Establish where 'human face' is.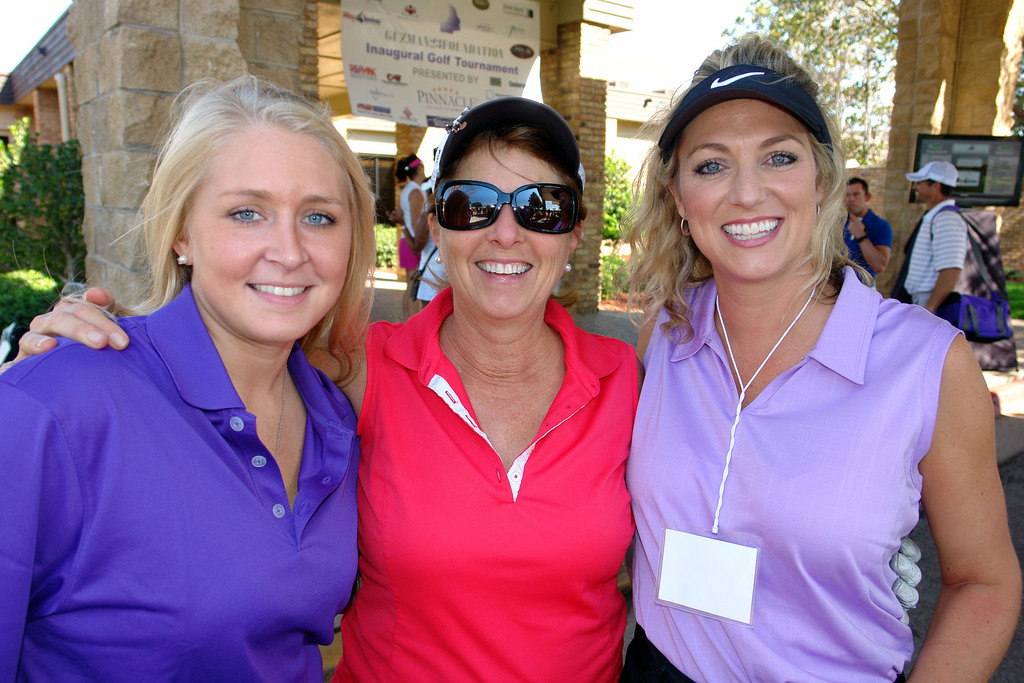
Established at rect(845, 183, 865, 210).
